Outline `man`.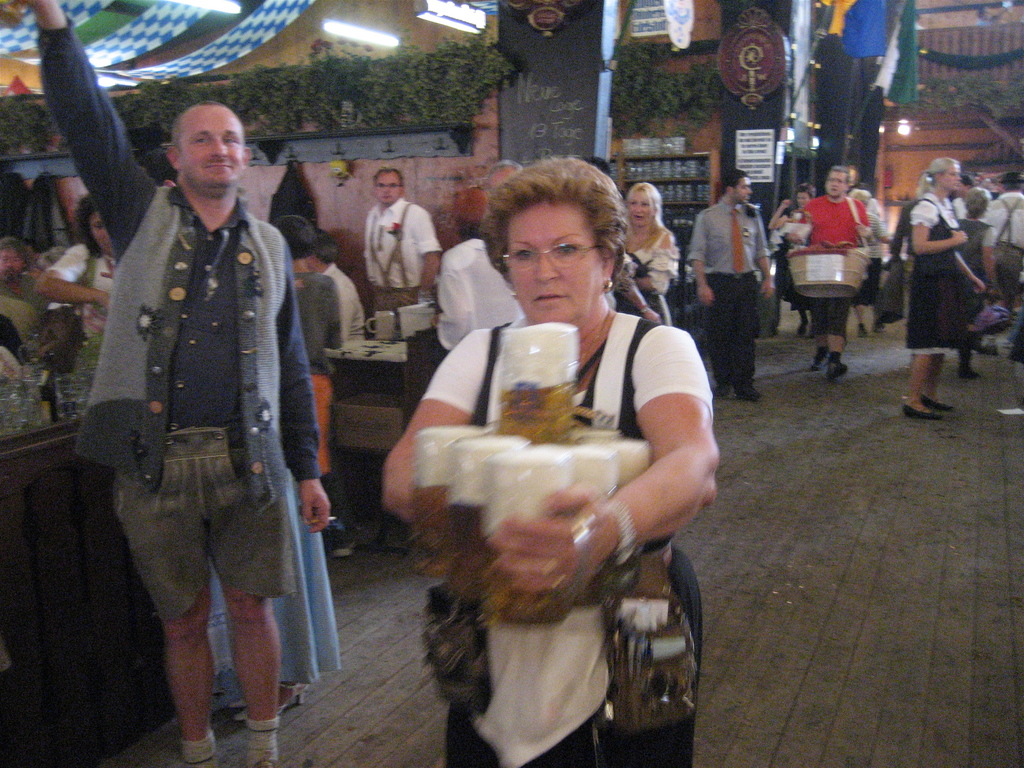
Outline: x1=784 y1=163 x2=871 y2=381.
